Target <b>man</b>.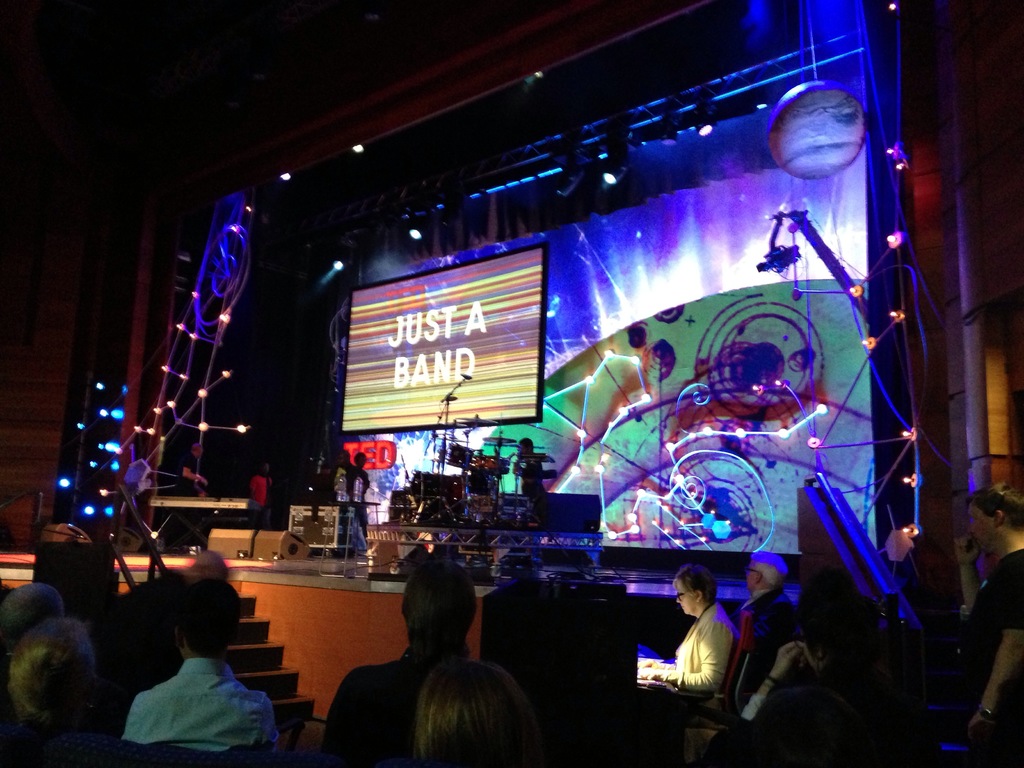
Target region: 726,556,804,676.
